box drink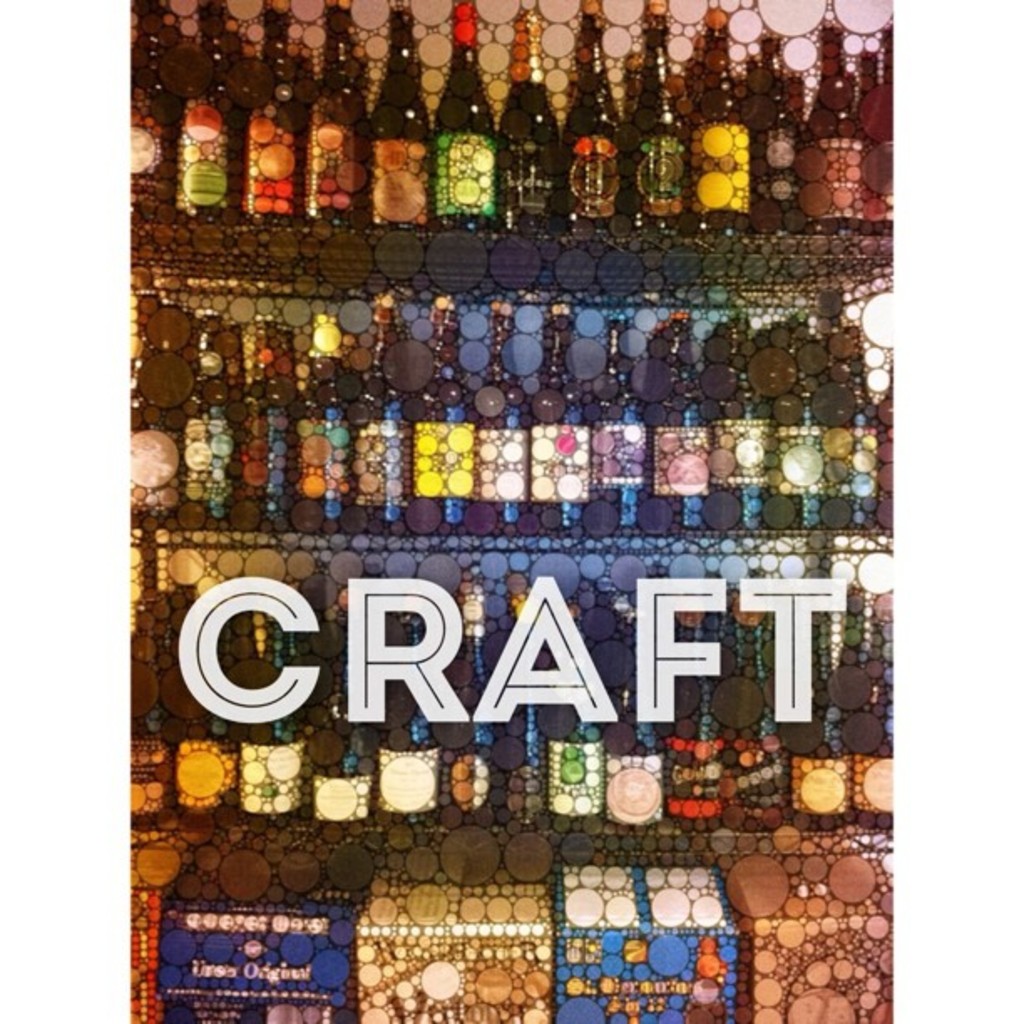
[x1=435, y1=564, x2=502, y2=833]
